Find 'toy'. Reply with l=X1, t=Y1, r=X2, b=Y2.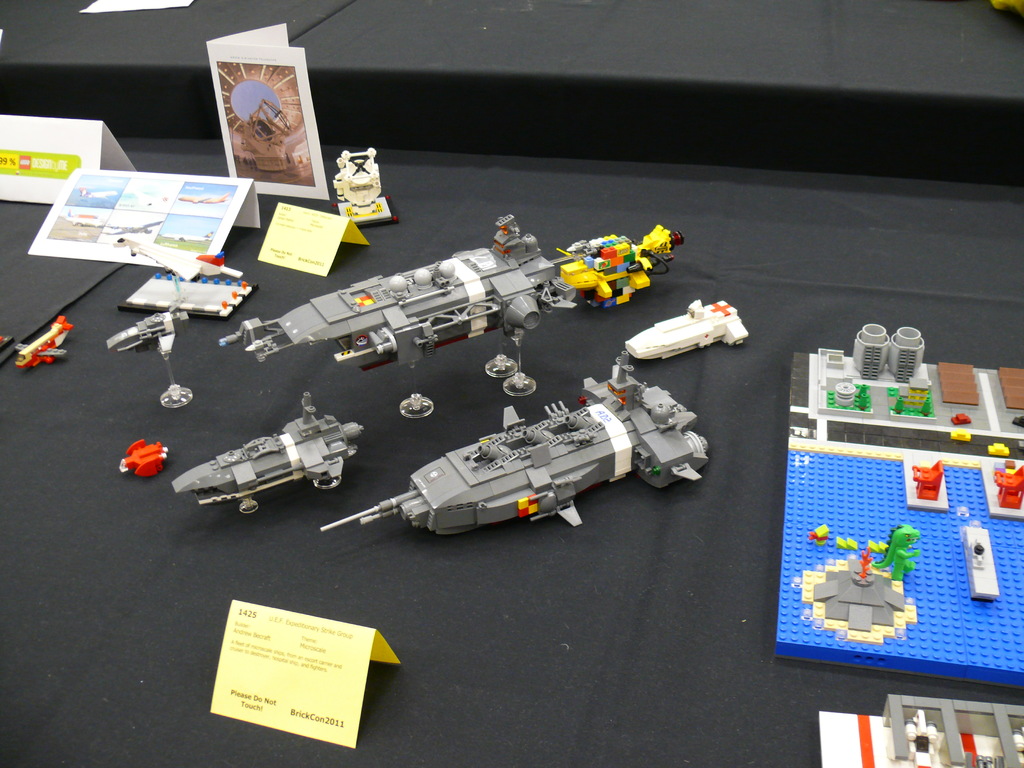
l=104, t=315, r=194, b=408.
